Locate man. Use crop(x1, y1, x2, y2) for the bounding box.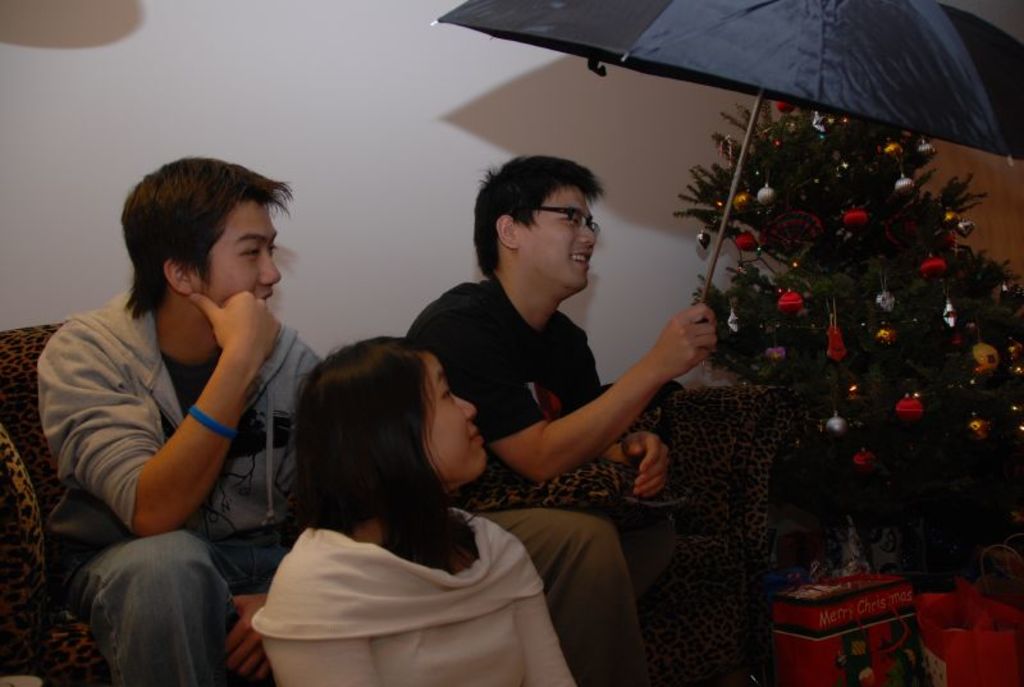
crop(419, 152, 718, 675).
